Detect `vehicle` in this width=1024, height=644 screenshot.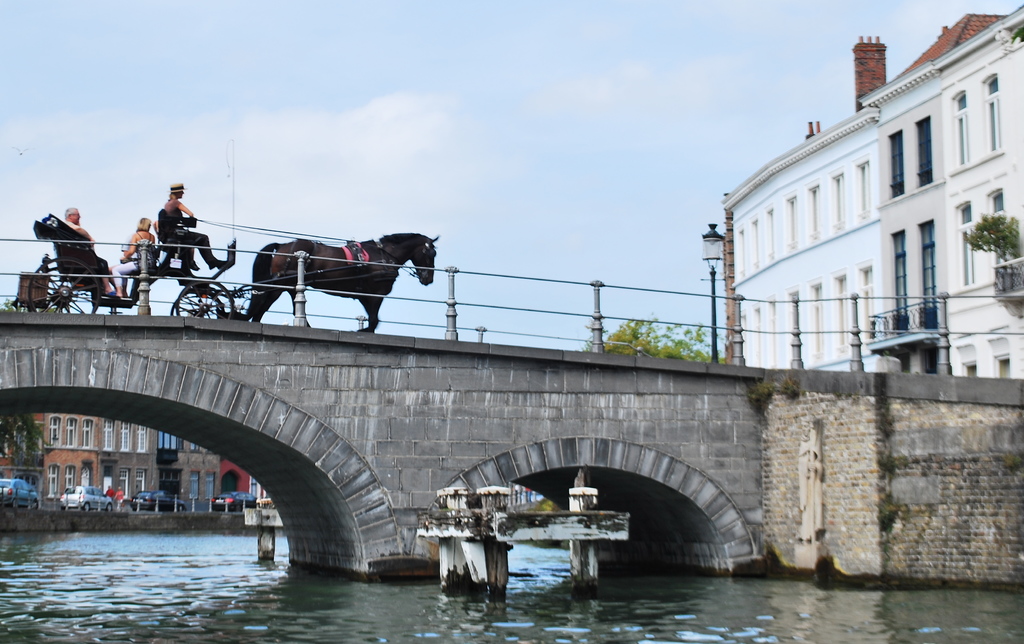
Detection: l=211, t=487, r=255, b=511.
